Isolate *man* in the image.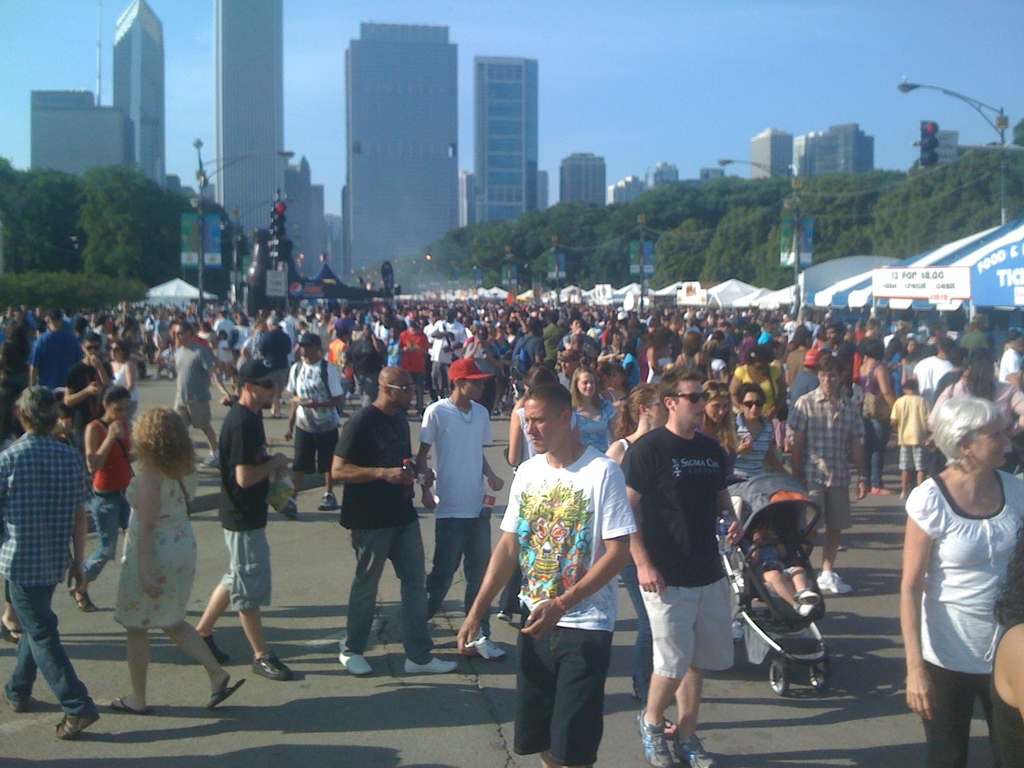
Isolated region: detection(1000, 328, 1023, 388).
